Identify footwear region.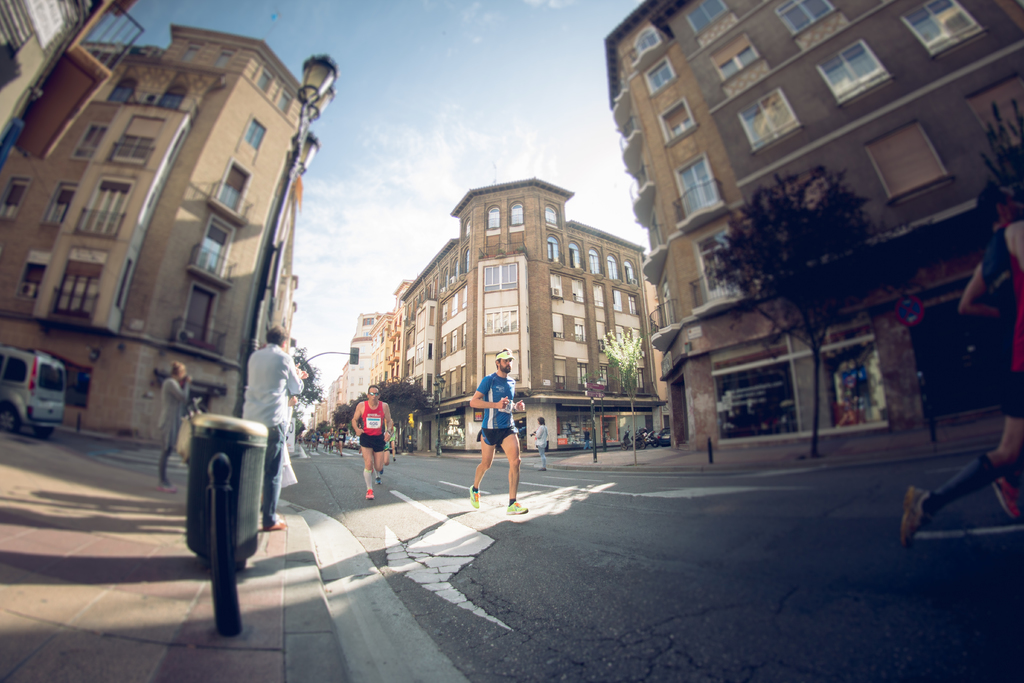
Region: [503,502,525,520].
